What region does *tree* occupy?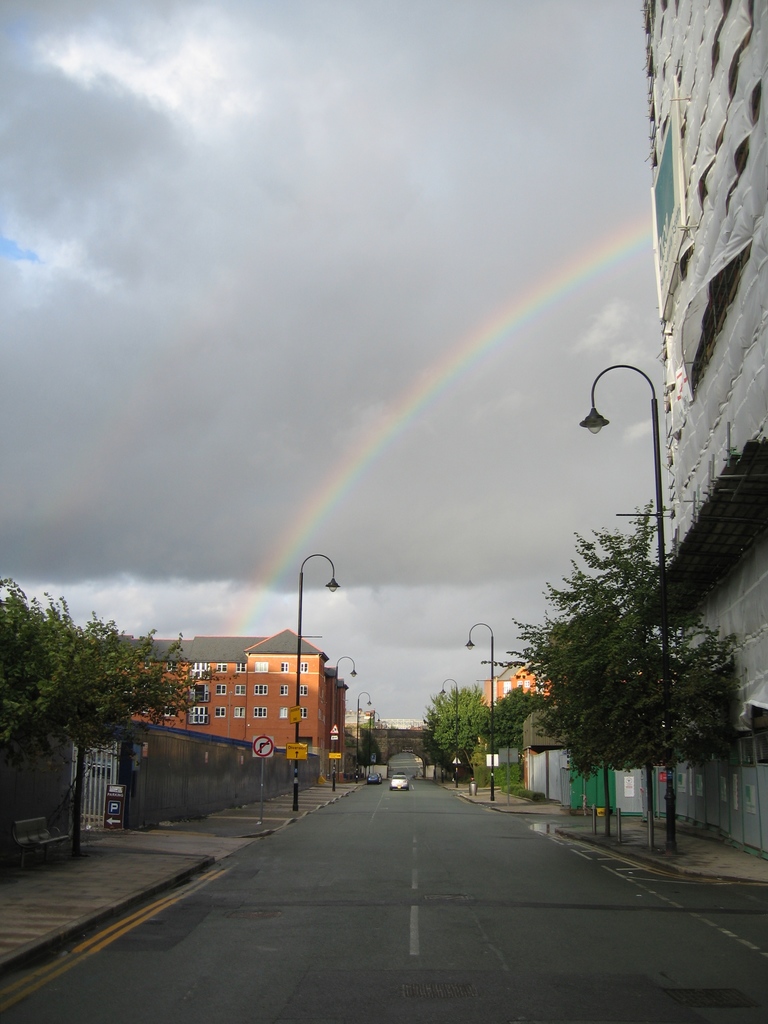
rect(494, 692, 565, 748).
